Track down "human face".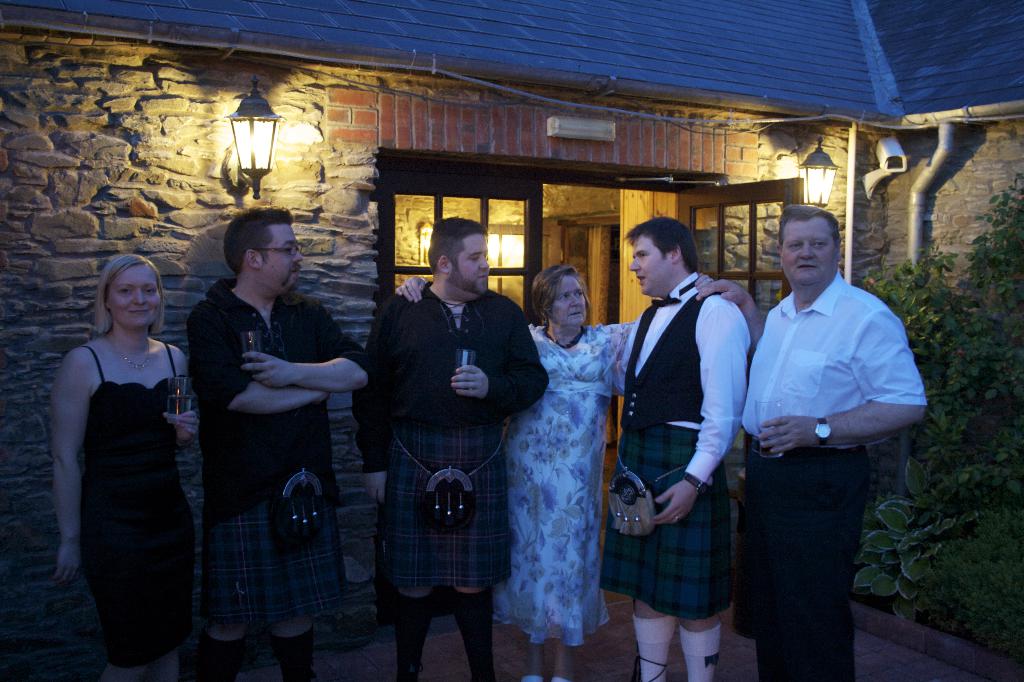
Tracked to region(550, 275, 586, 324).
